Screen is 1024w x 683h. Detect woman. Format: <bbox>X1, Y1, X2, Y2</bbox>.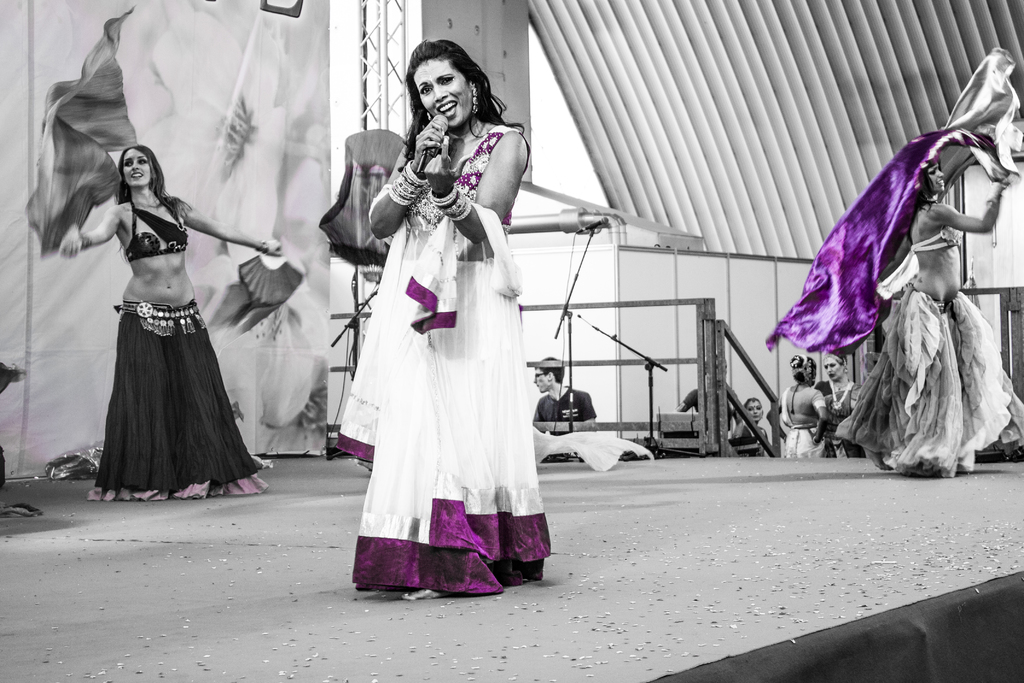
<bbox>738, 387, 780, 454</bbox>.
